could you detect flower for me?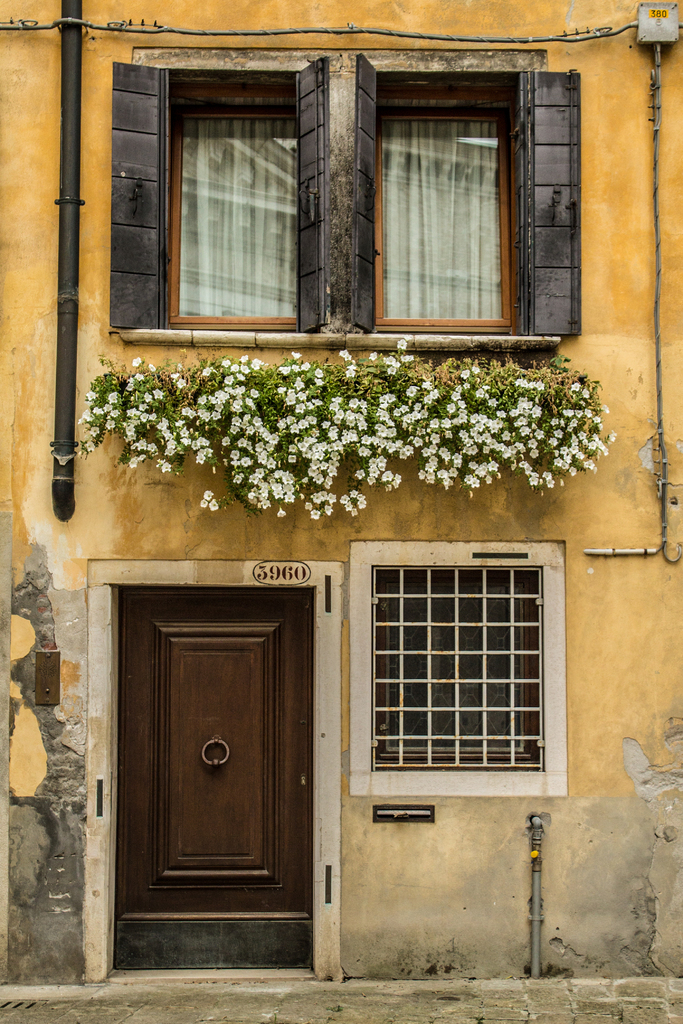
Detection result: 290:351:302:360.
